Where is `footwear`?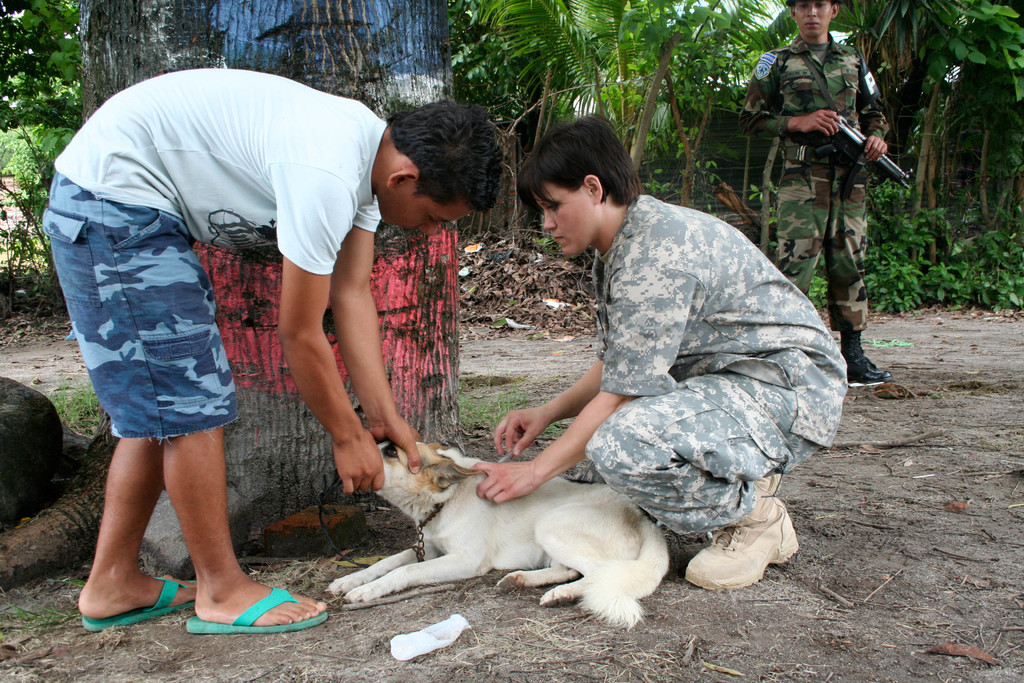
[160, 561, 316, 648].
